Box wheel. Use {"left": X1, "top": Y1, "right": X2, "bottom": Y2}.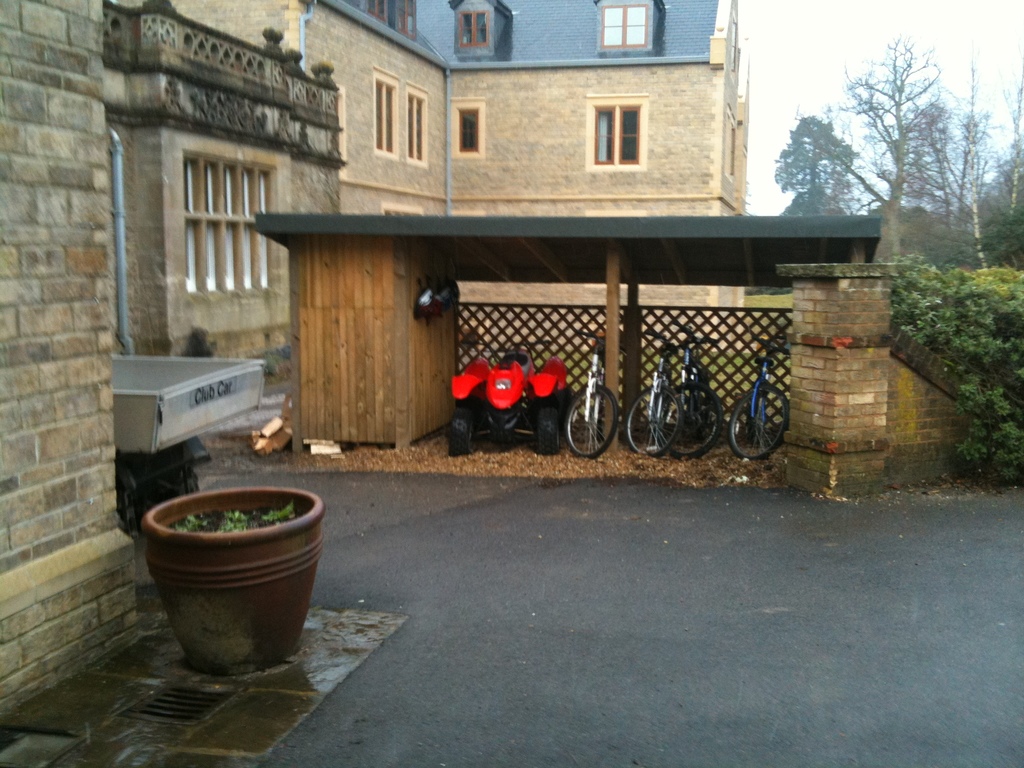
{"left": 724, "top": 384, "right": 801, "bottom": 462}.
